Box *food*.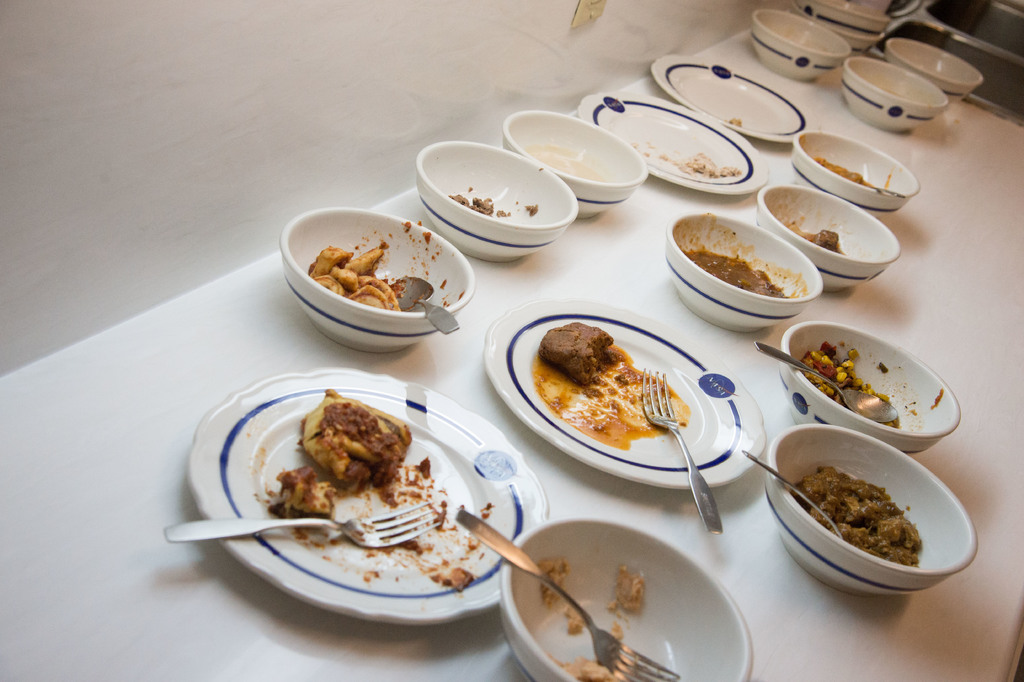
region(301, 389, 414, 488).
